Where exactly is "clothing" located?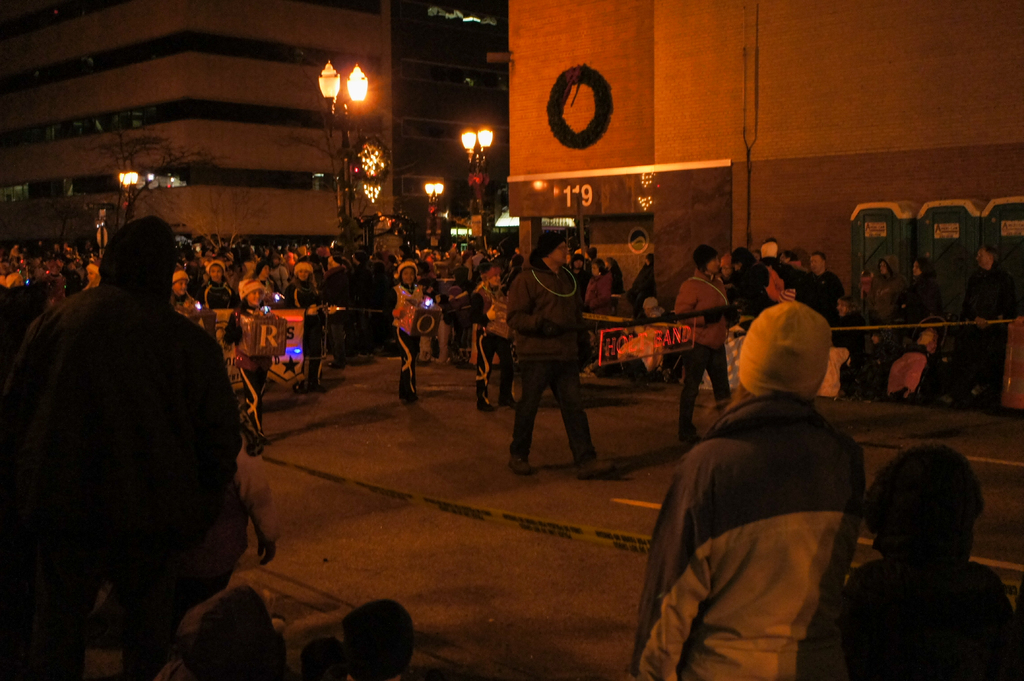
Its bounding box is bbox=(800, 550, 1021, 679).
